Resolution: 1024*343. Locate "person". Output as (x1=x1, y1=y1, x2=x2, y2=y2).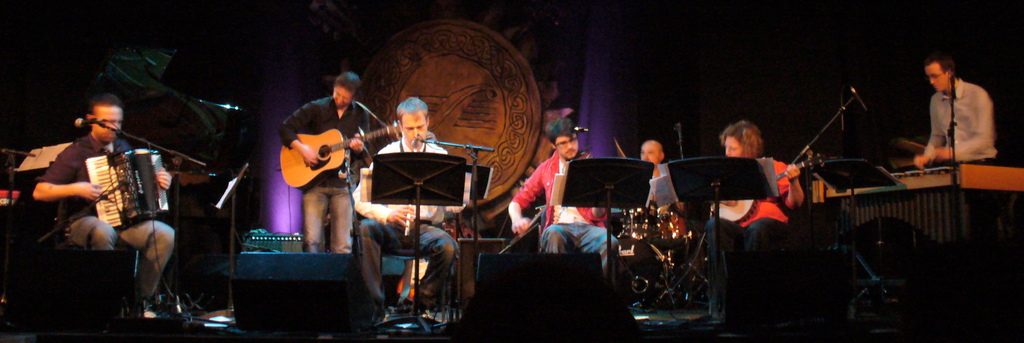
(x1=710, y1=118, x2=803, y2=238).
